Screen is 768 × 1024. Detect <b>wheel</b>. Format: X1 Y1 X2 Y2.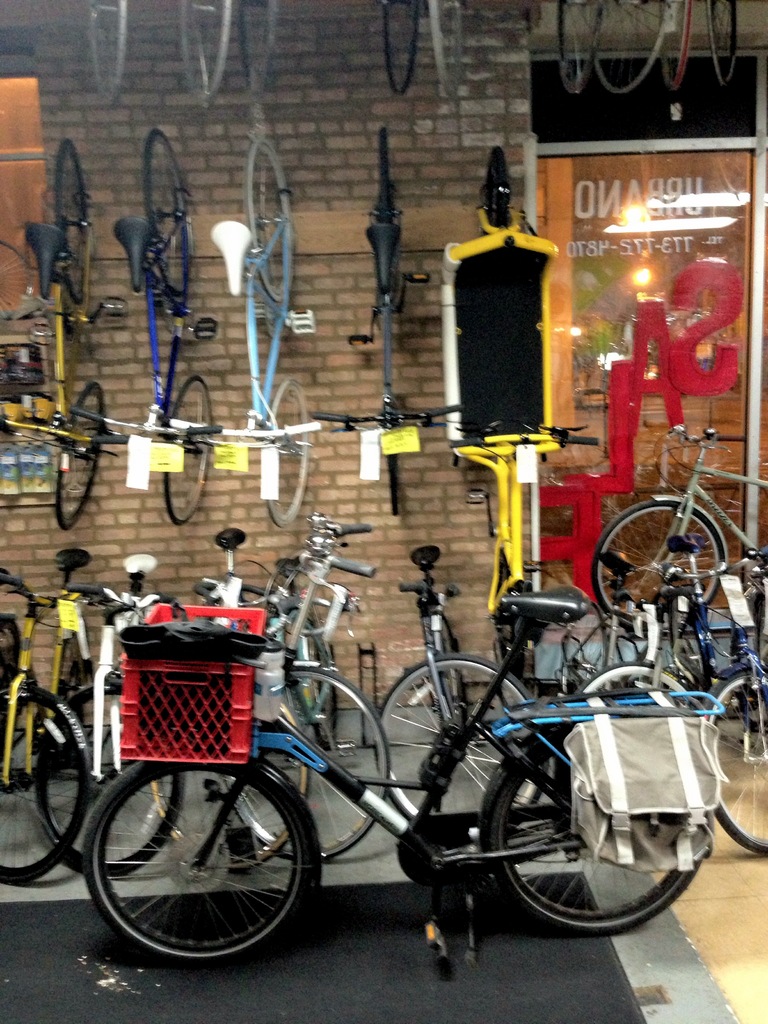
81 771 325 956.
